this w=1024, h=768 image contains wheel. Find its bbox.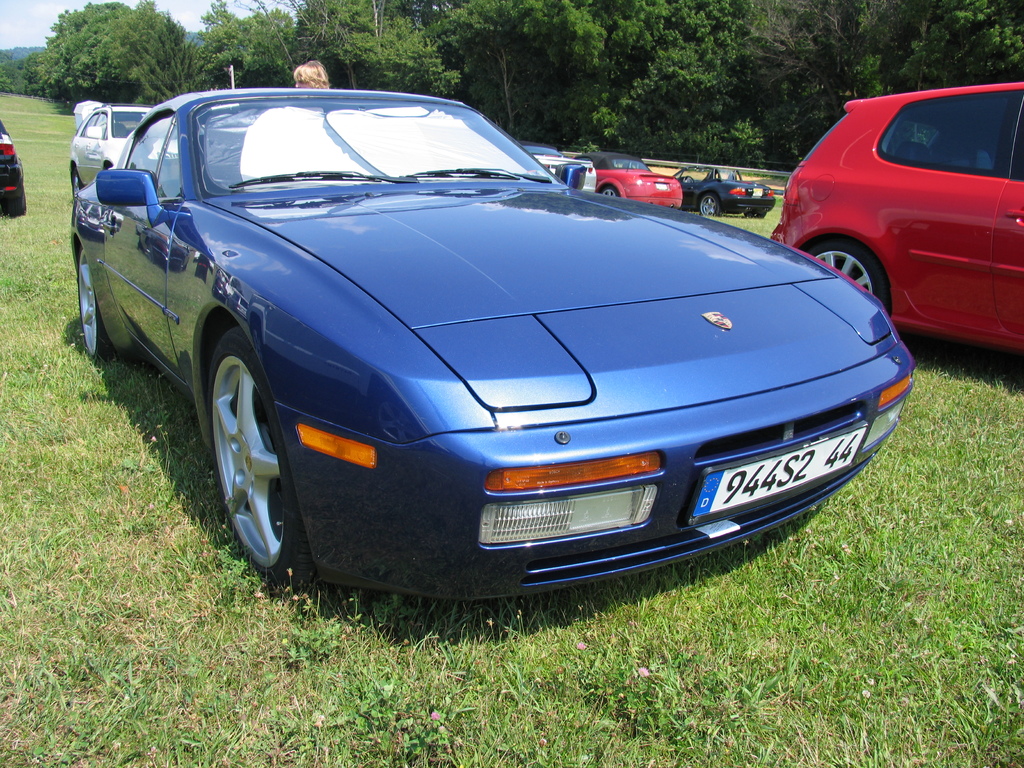
600, 186, 620, 198.
